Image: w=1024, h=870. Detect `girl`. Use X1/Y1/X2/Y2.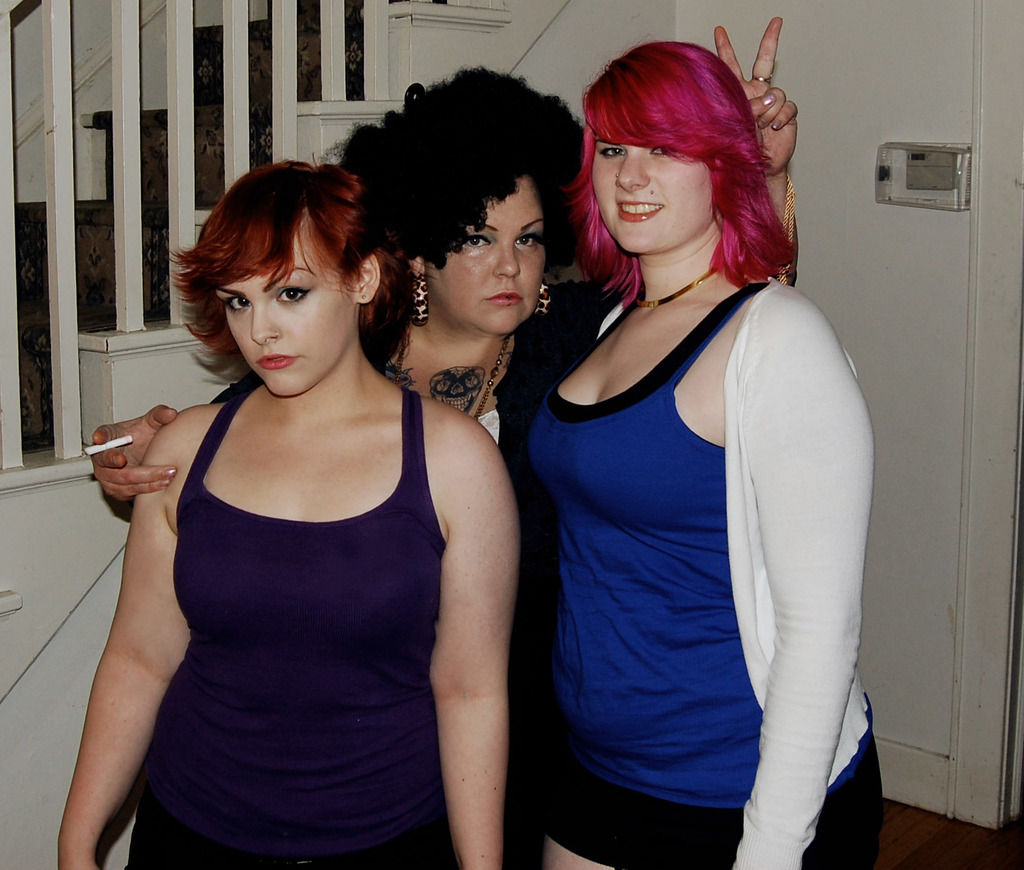
58/165/505/869.
